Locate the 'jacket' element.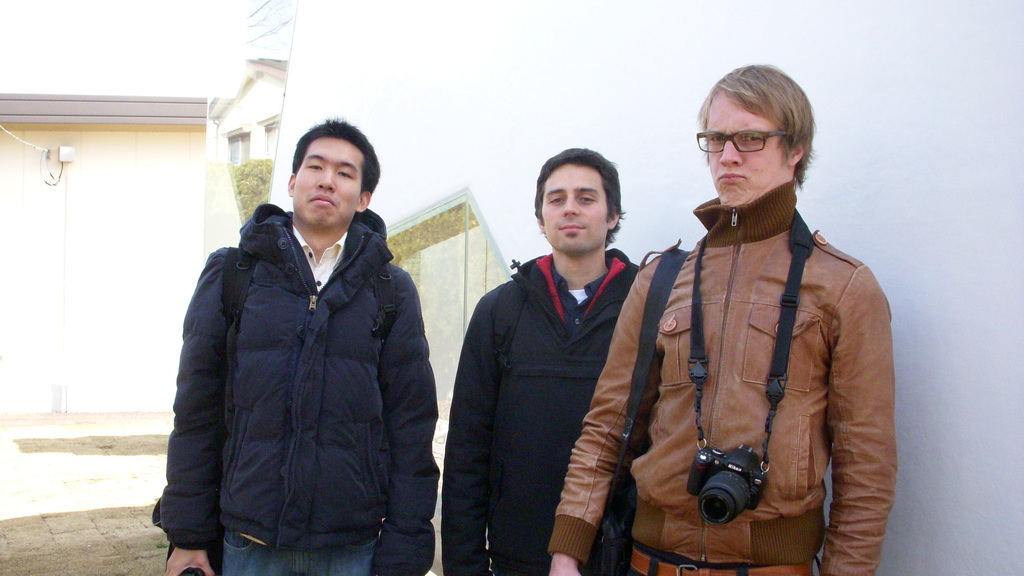
Element bbox: 548/179/900/575.
